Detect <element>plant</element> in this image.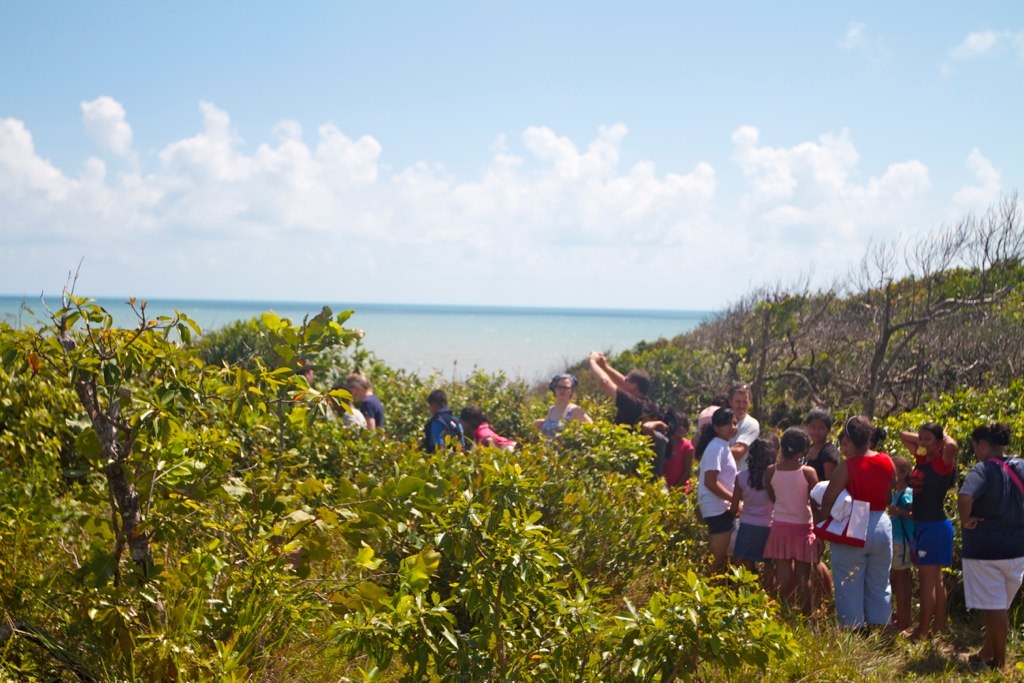
Detection: box=[0, 248, 208, 559].
